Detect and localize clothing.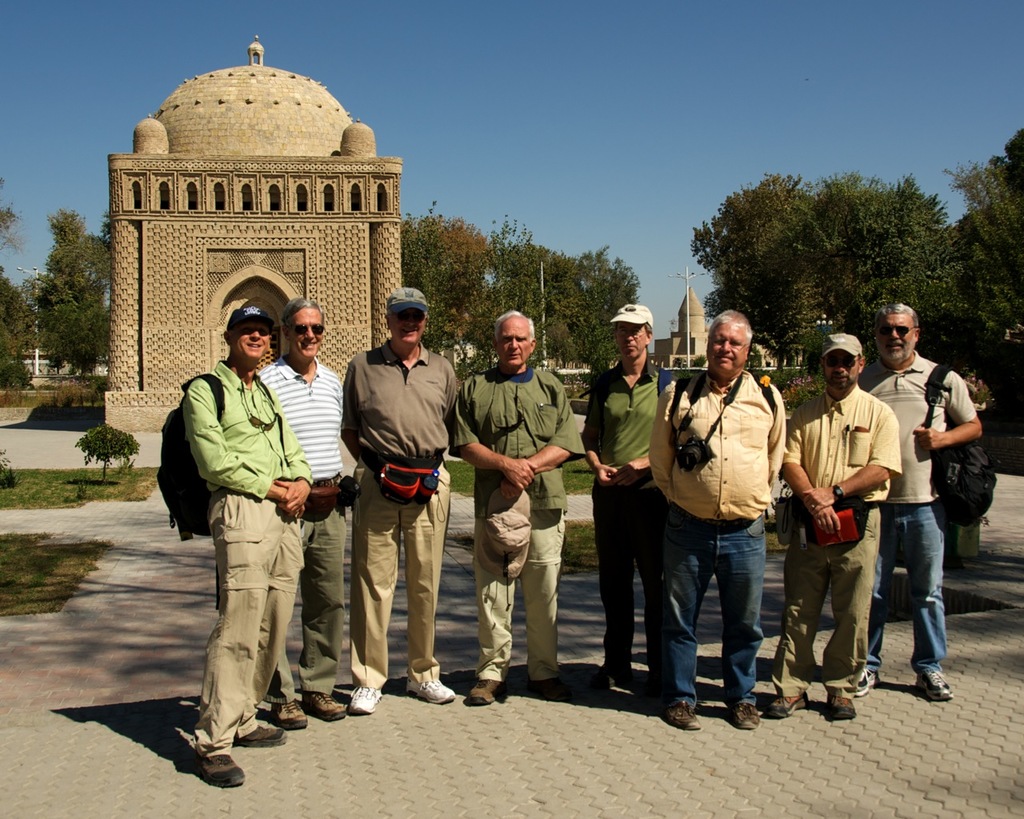
Localized at bbox=(162, 306, 330, 764).
